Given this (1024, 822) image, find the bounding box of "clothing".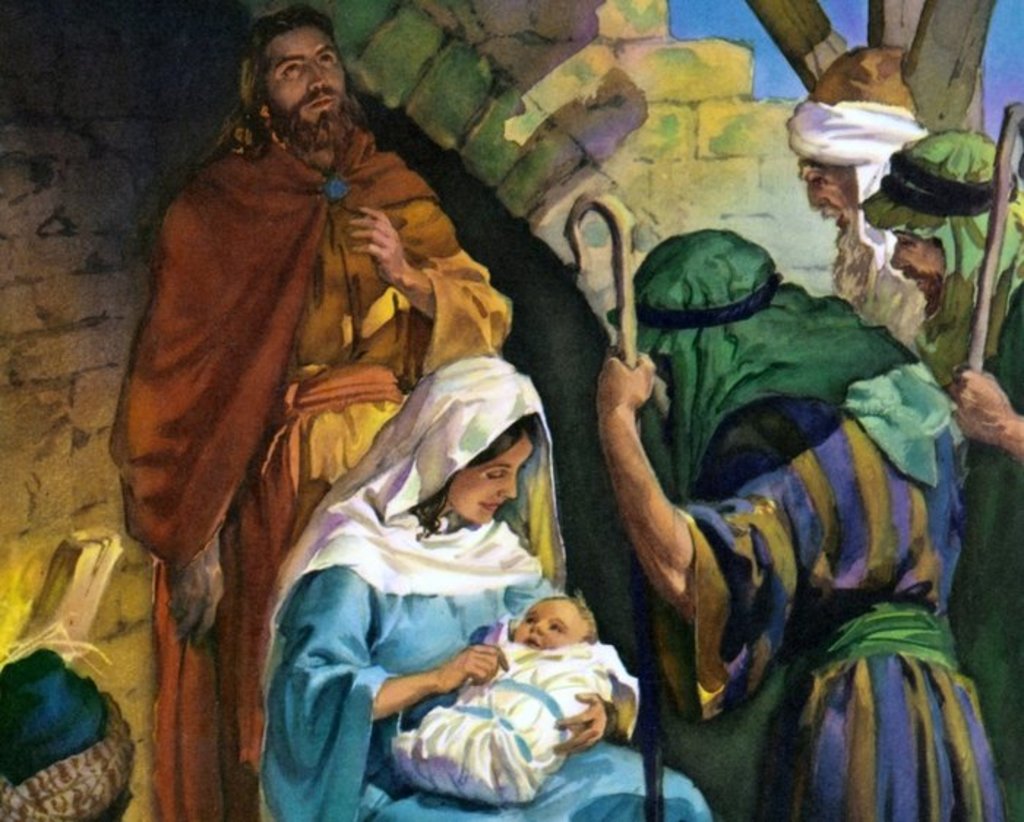
869:130:1023:821.
